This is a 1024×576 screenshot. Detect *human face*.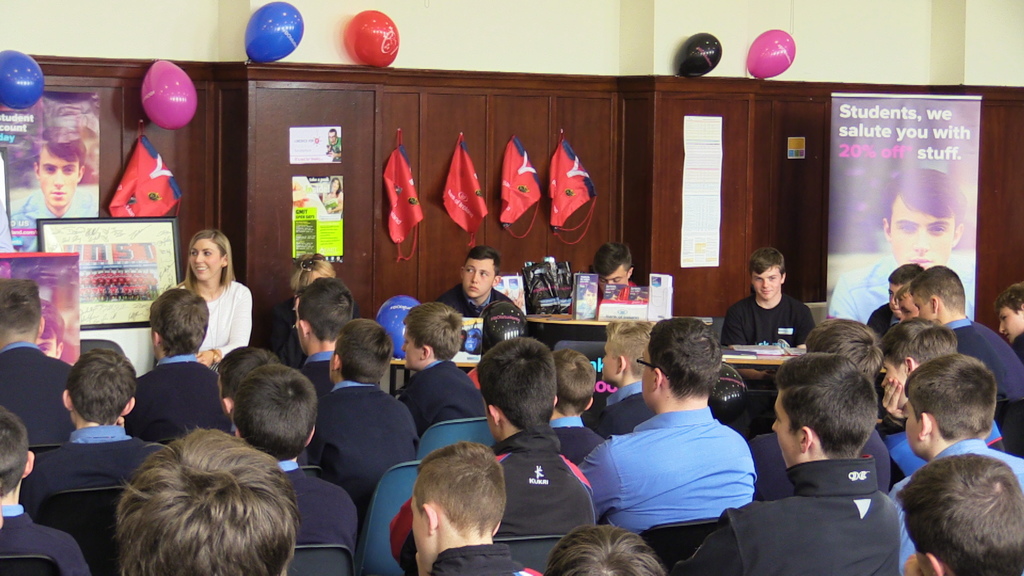
[left=39, top=146, right=79, bottom=206].
